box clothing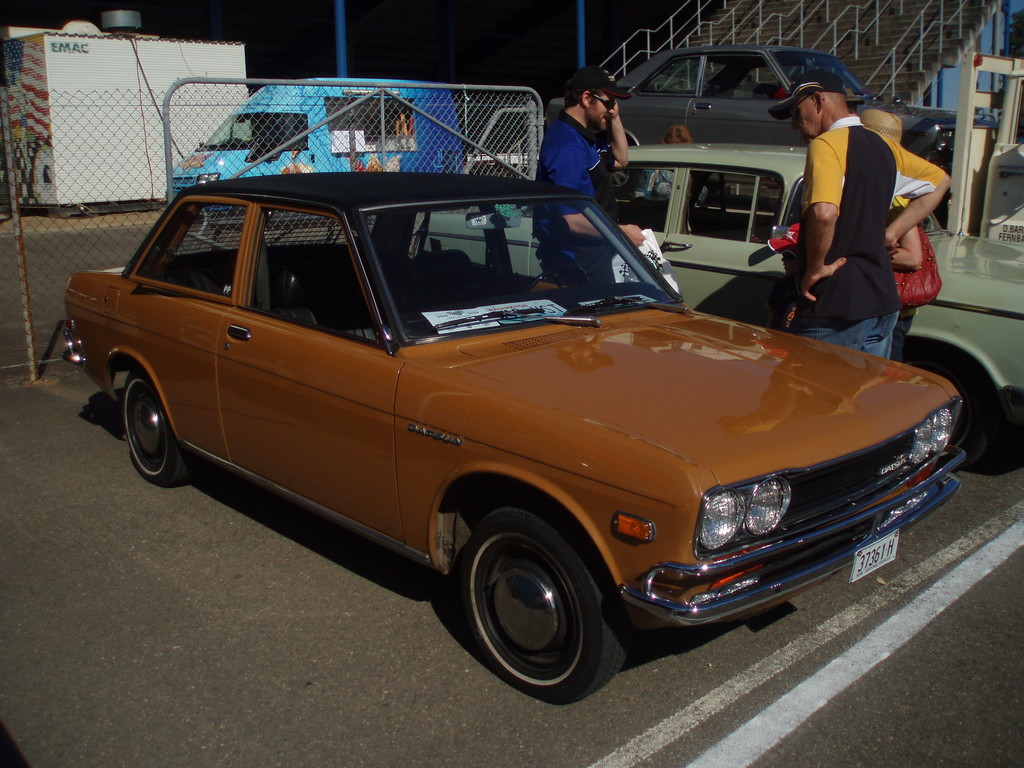
bbox=(637, 167, 710, 209)
